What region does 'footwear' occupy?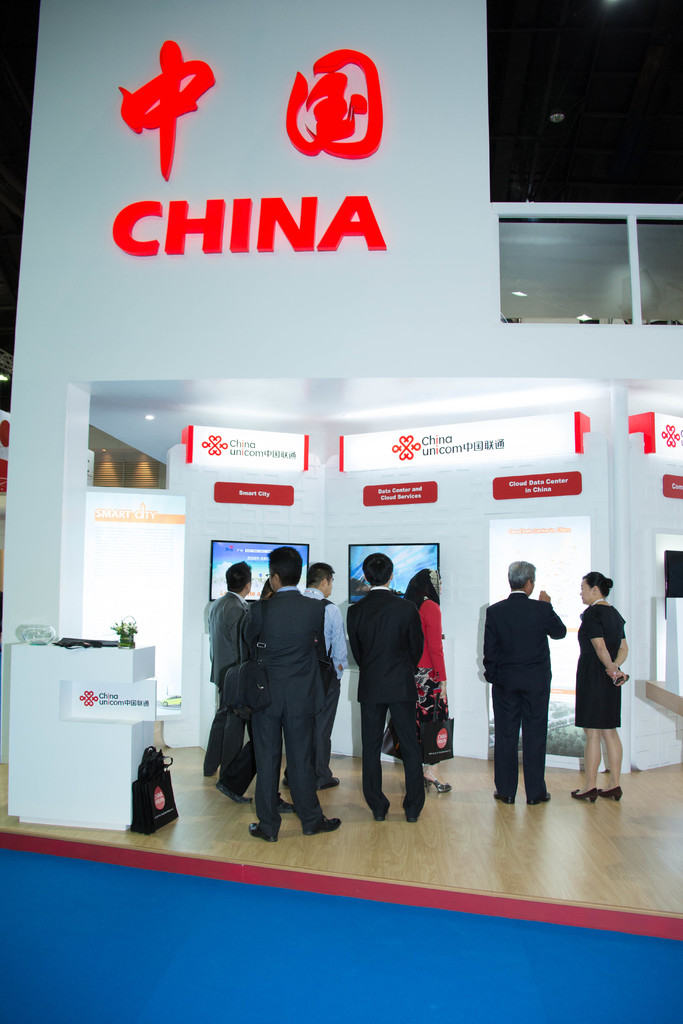
[219,783,258,808].
